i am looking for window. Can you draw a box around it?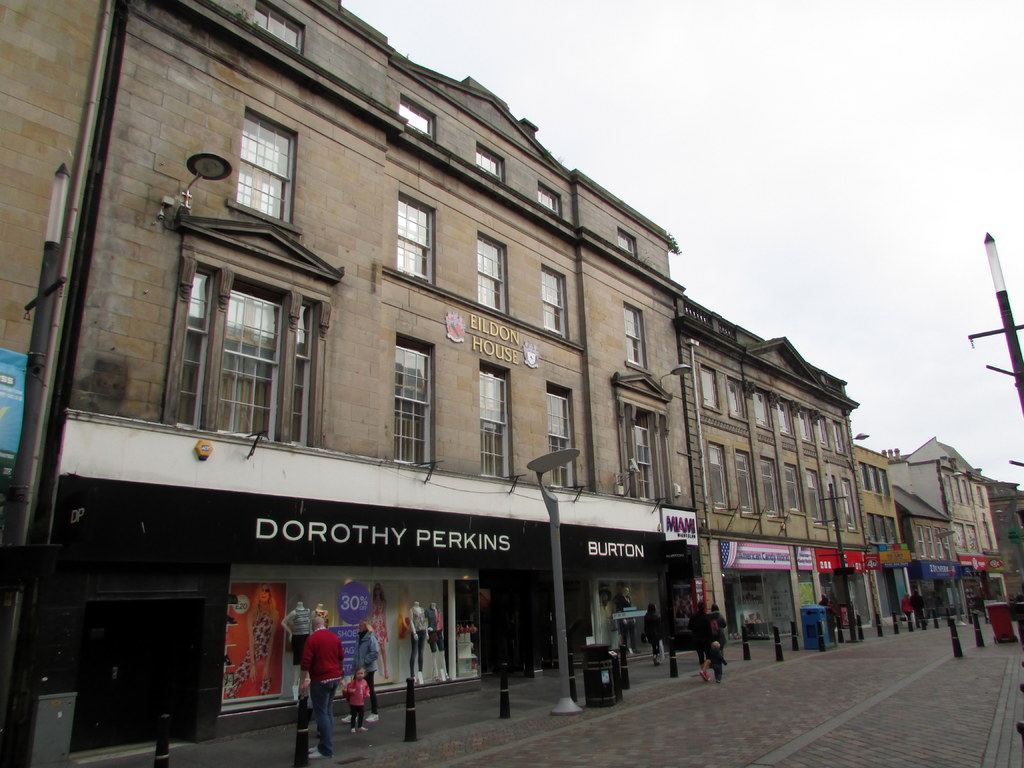
Sure, the bounding box is detection(478, 369, 514, 479).
